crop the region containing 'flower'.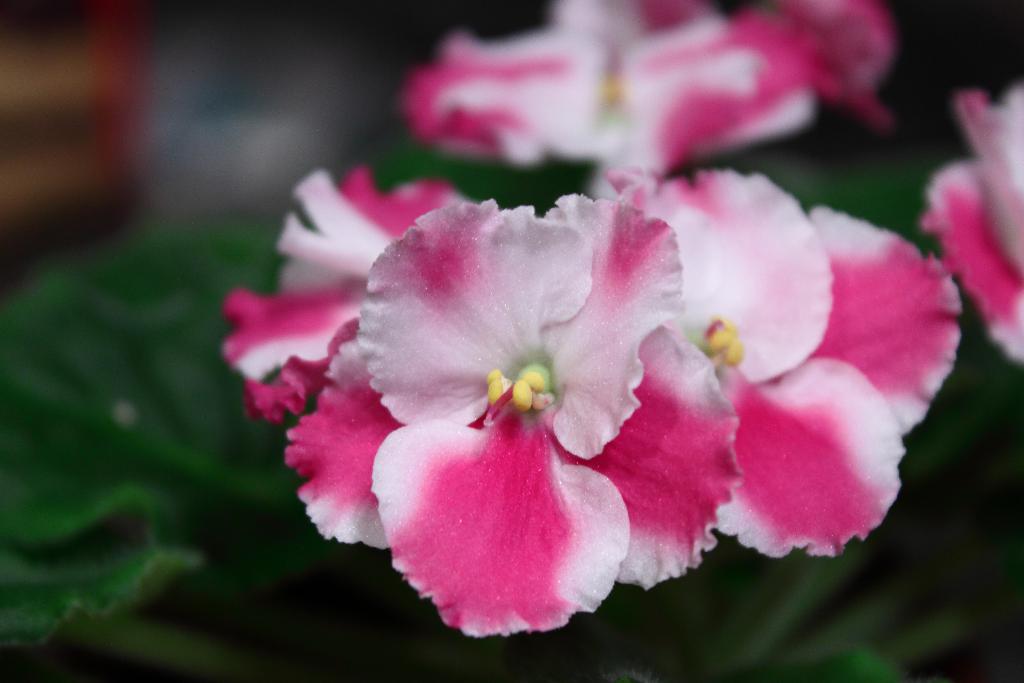
Crop region: (left=218, top=167, right=493, bottom=432).
